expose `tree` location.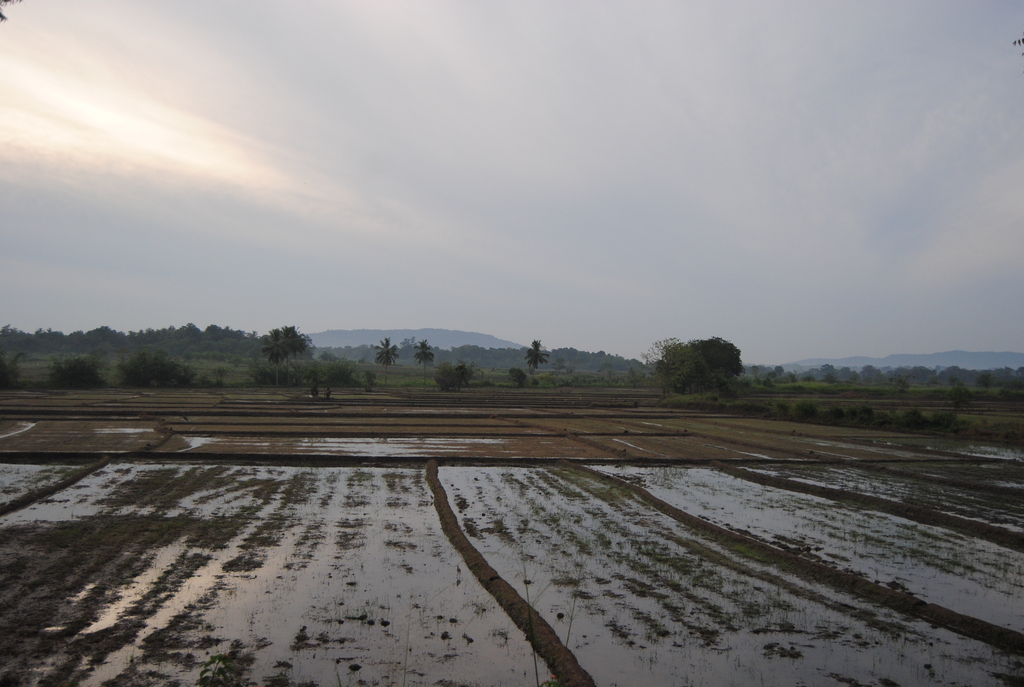
Exposed at box=[414, 342, 433, 388].
